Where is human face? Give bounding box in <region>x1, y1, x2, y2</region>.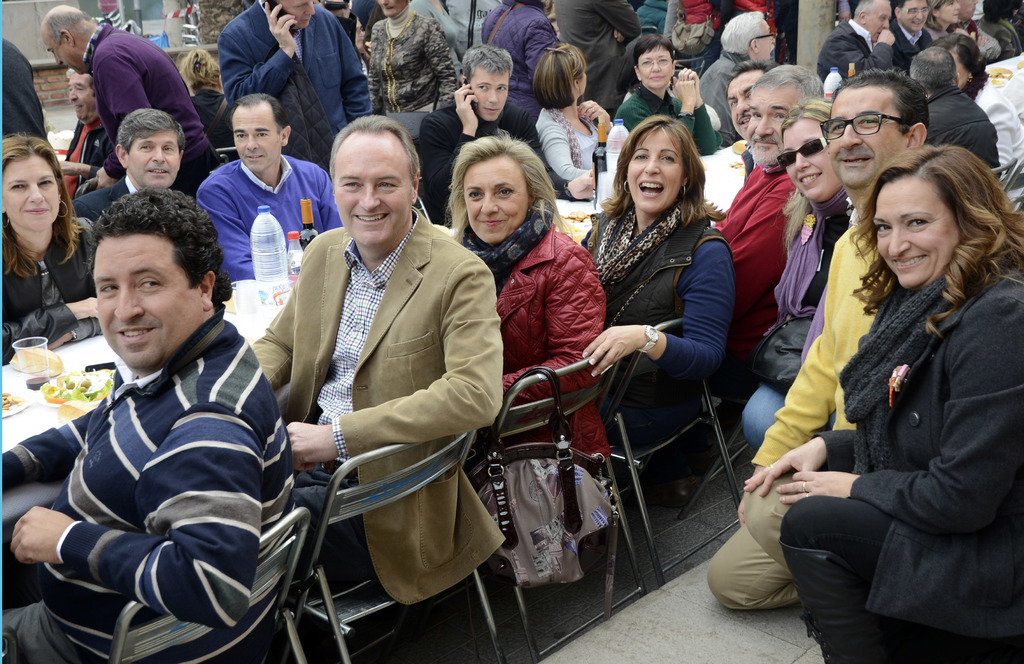
<region>63, 68, 97, 123</region>.
